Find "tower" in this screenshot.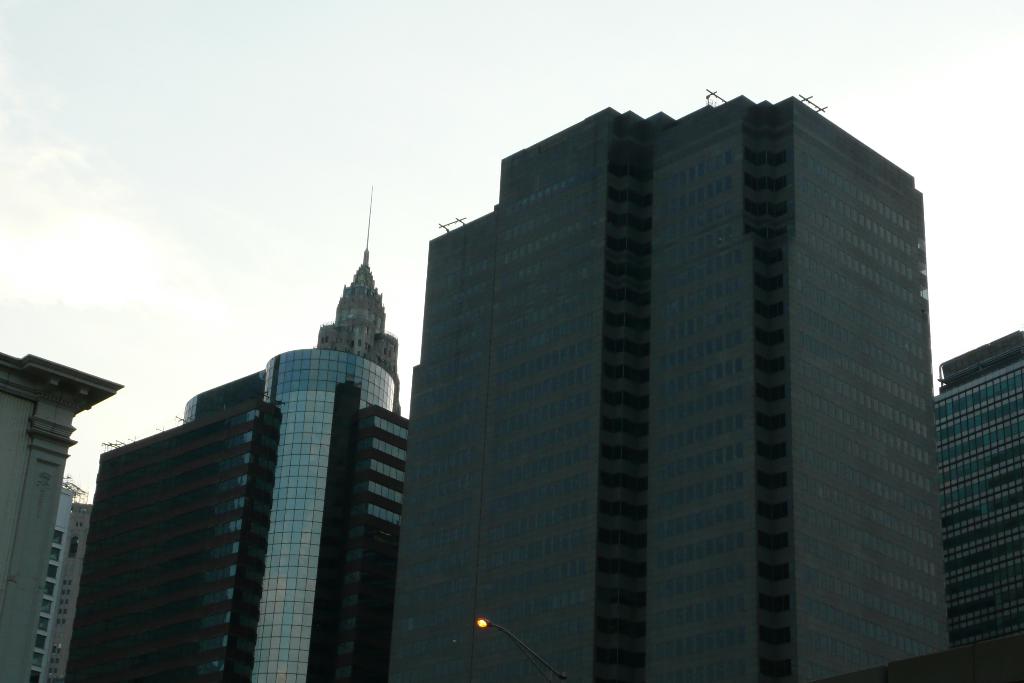
The bounding box for "tower" is bbox=(188, 352, 401, 682).
